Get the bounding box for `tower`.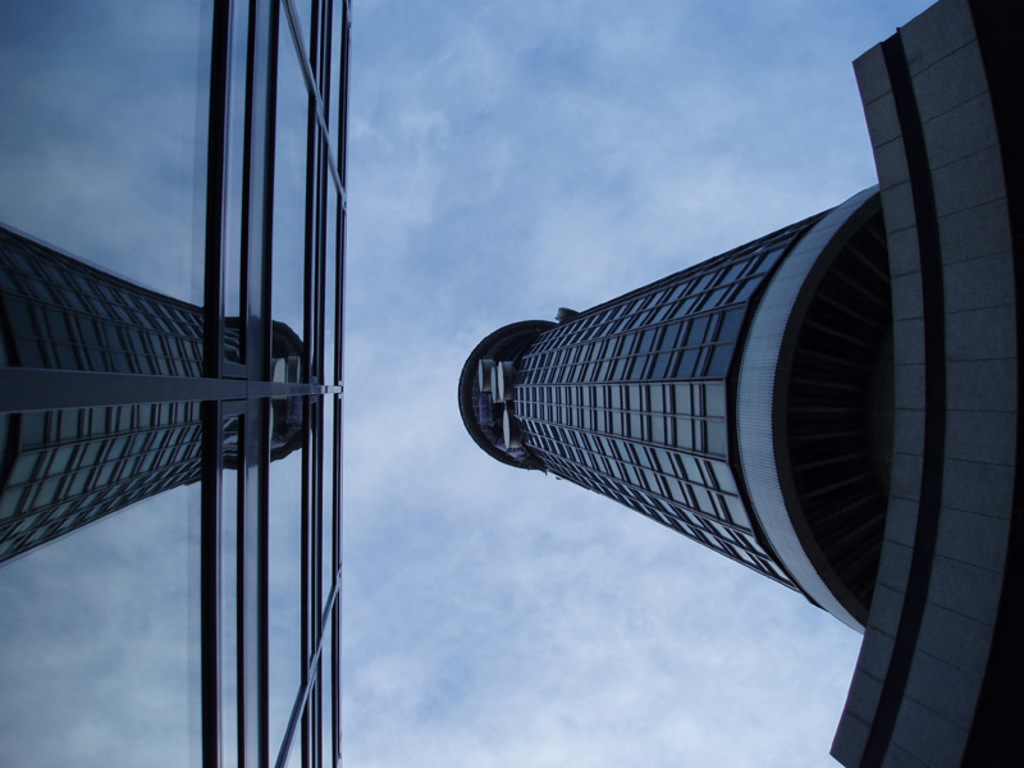
select_region(0, 0, 351, 767).
